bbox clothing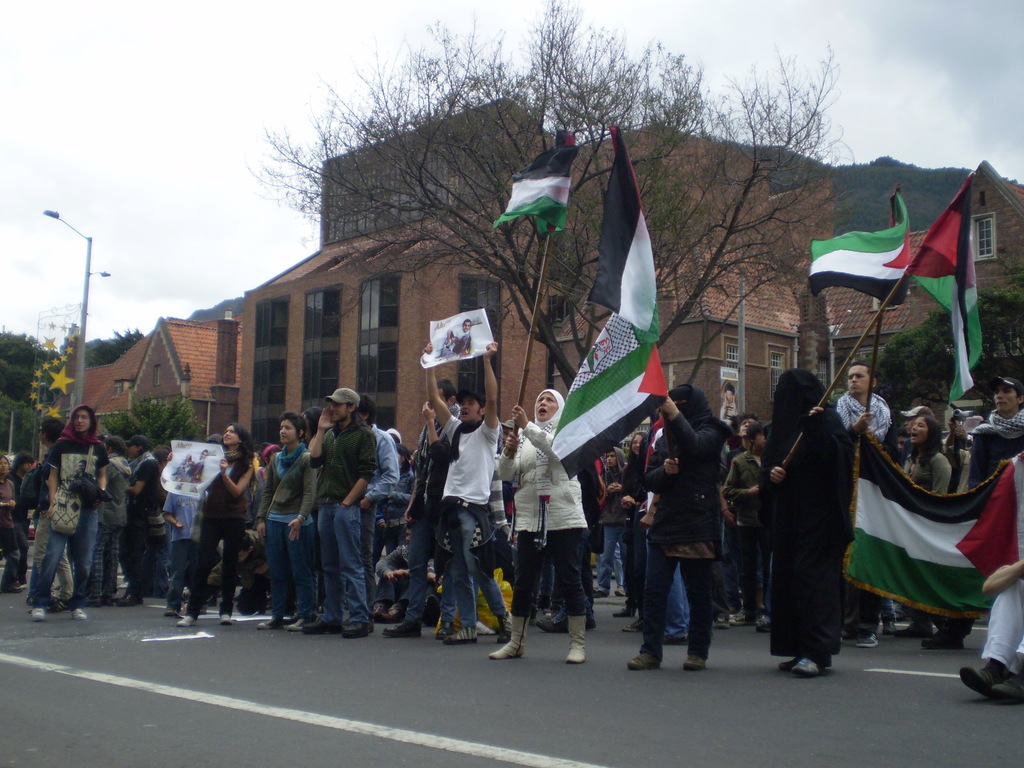
305/409/378/623
